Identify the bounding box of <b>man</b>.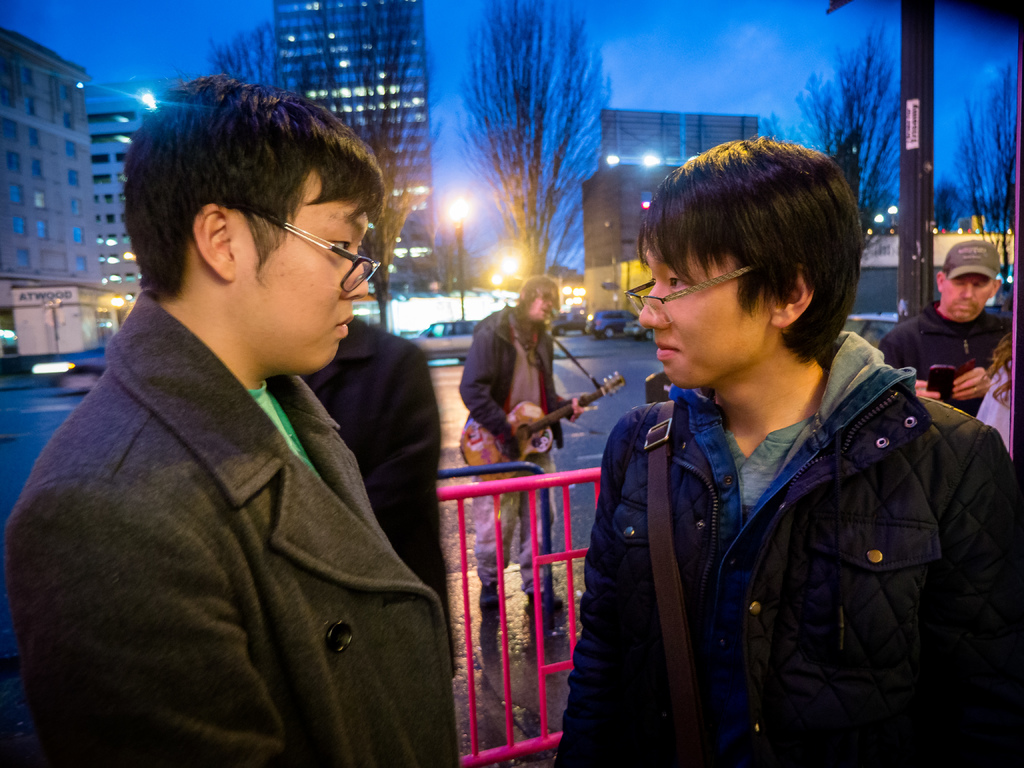
detection(296, 314, 459, 675).
